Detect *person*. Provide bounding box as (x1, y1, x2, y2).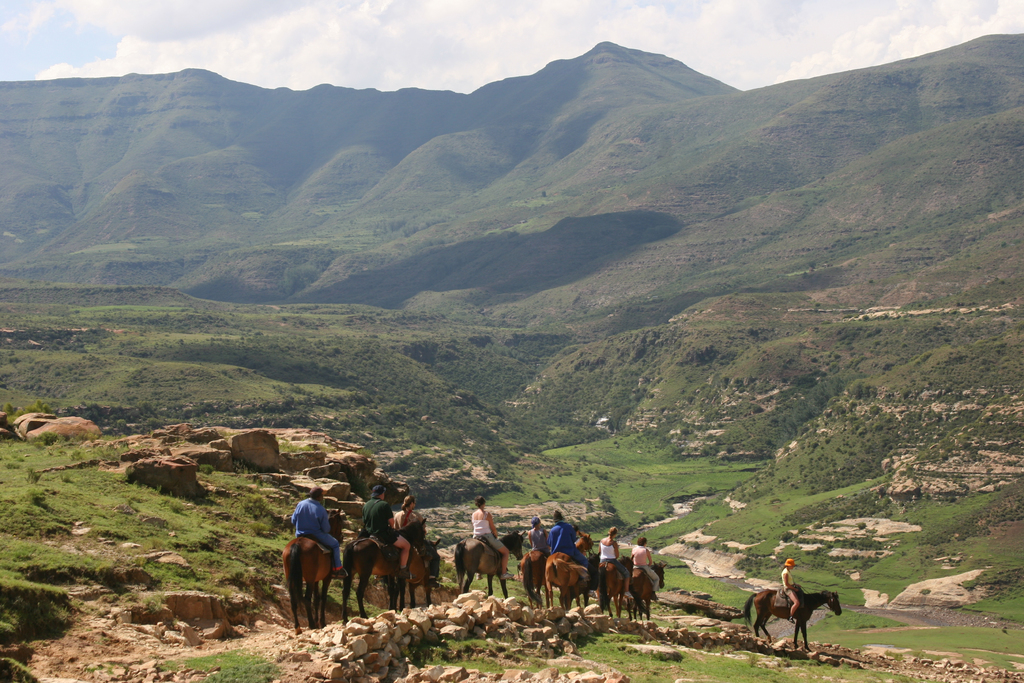
(285, 483, 352, 580).
